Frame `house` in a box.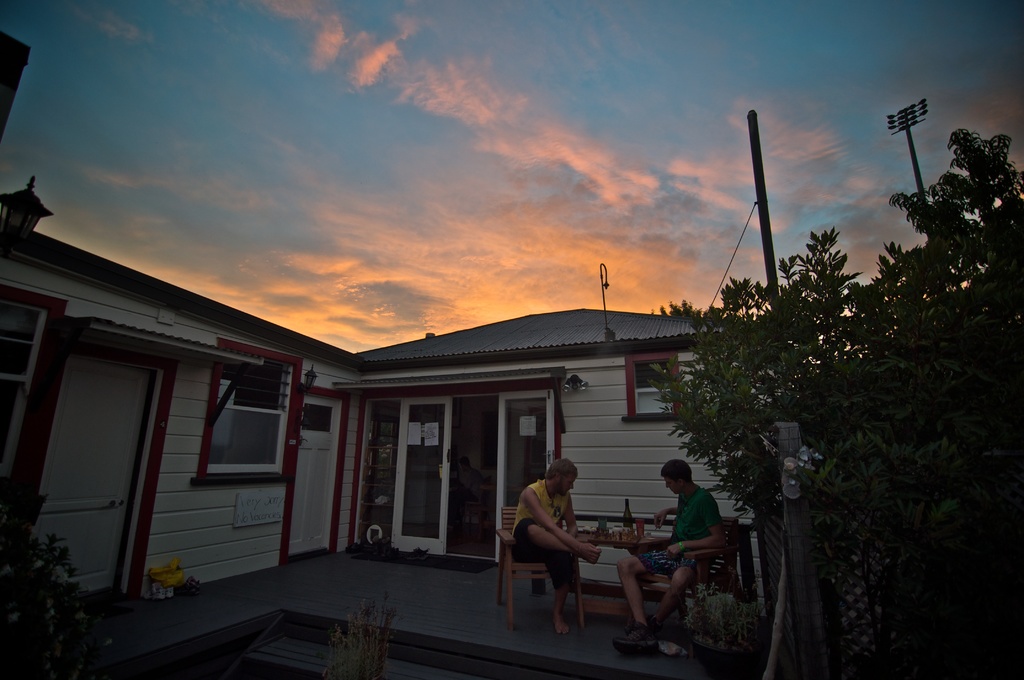
l=0, t=175, r=749, b=606.
